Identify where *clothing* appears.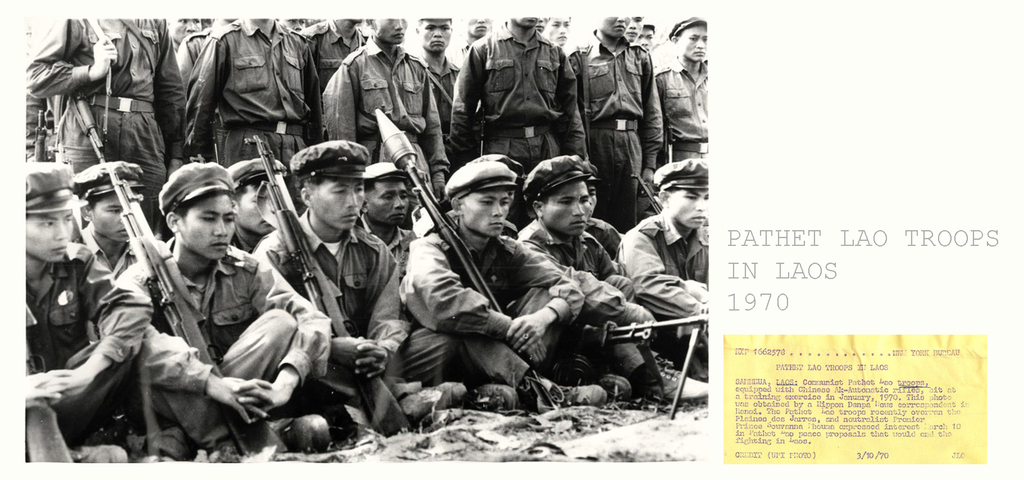
Appears at pyautogui.locateOnScreen(253, 205, 420, 428).
